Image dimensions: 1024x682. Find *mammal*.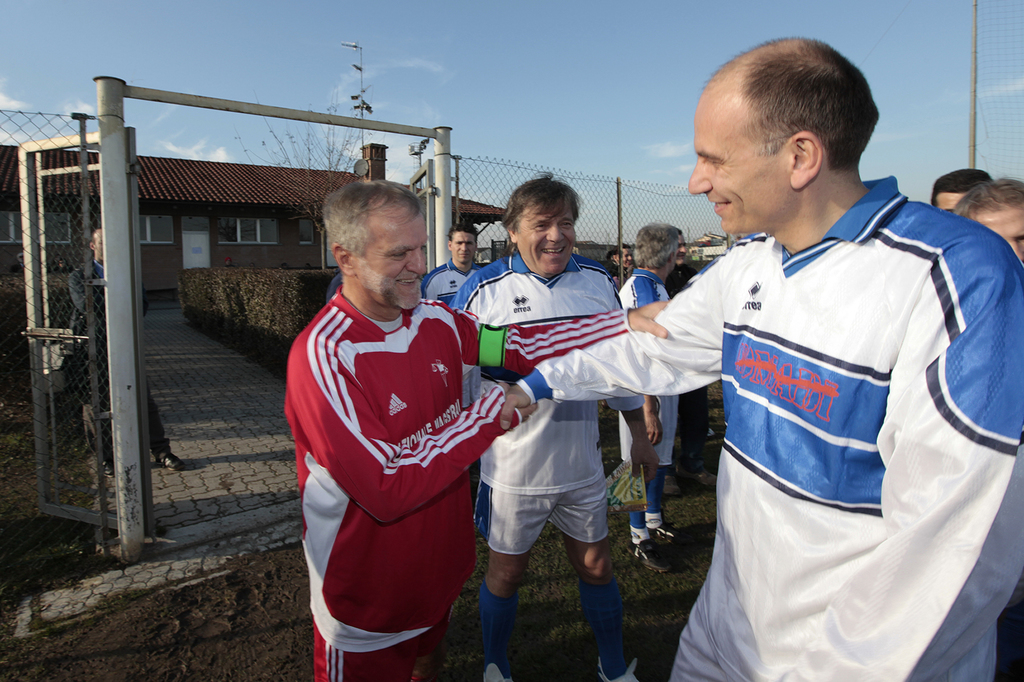
pyautogui.locateOnScreen(278, 179, 673, 681).
